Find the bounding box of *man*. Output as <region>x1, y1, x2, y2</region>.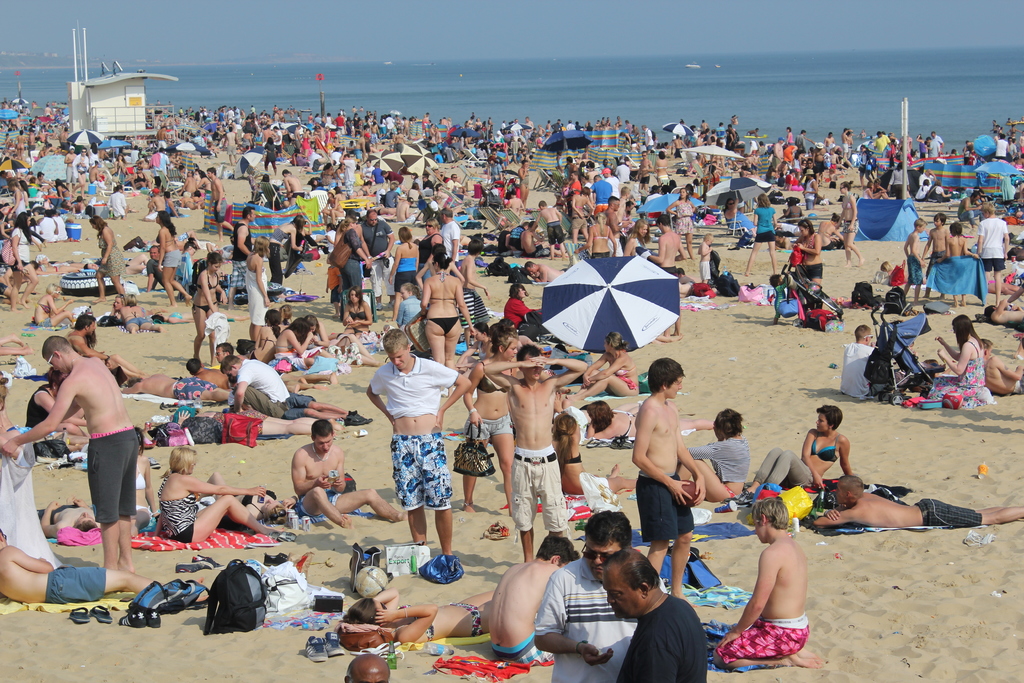
<region>641, 209, 691, 345</region>.
